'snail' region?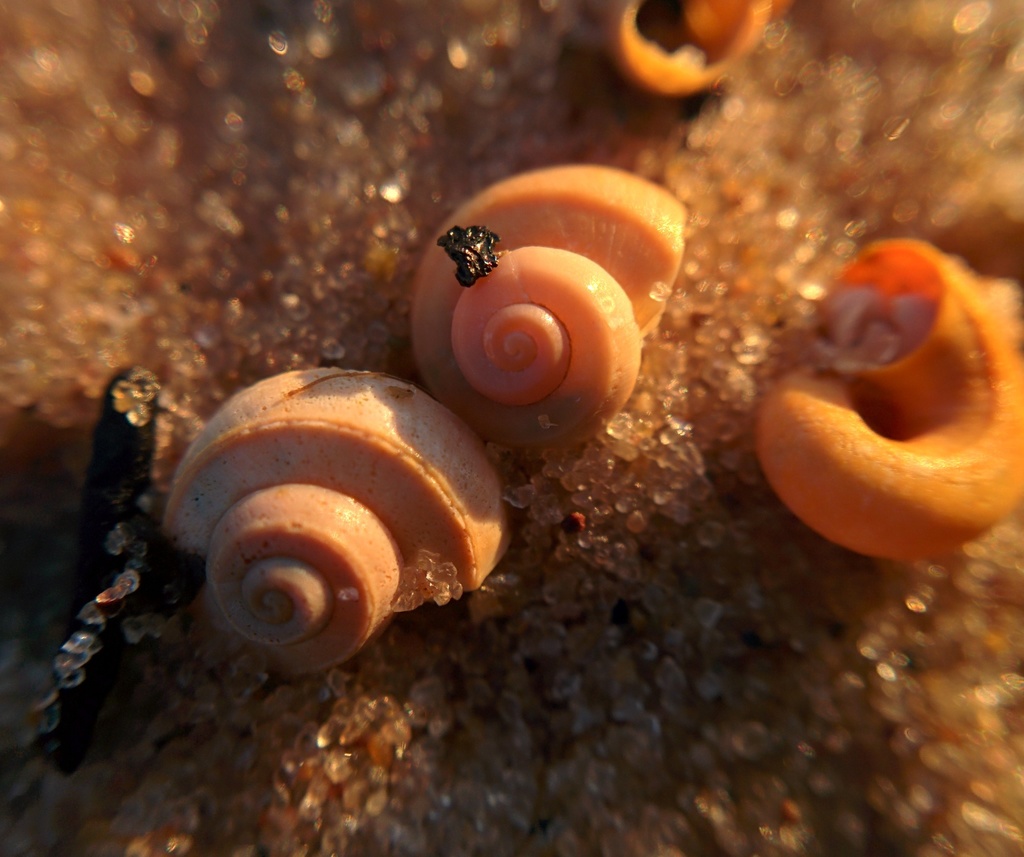
(585, 0, 780, 95)
